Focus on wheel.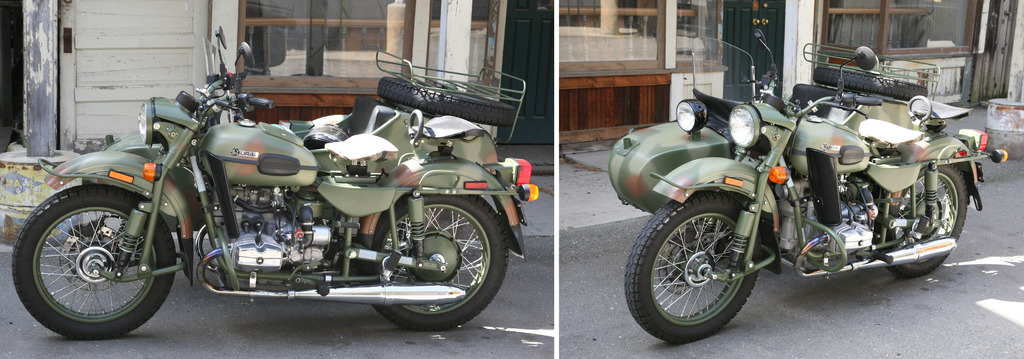
Focused at box(15, 174, 170, 329).
